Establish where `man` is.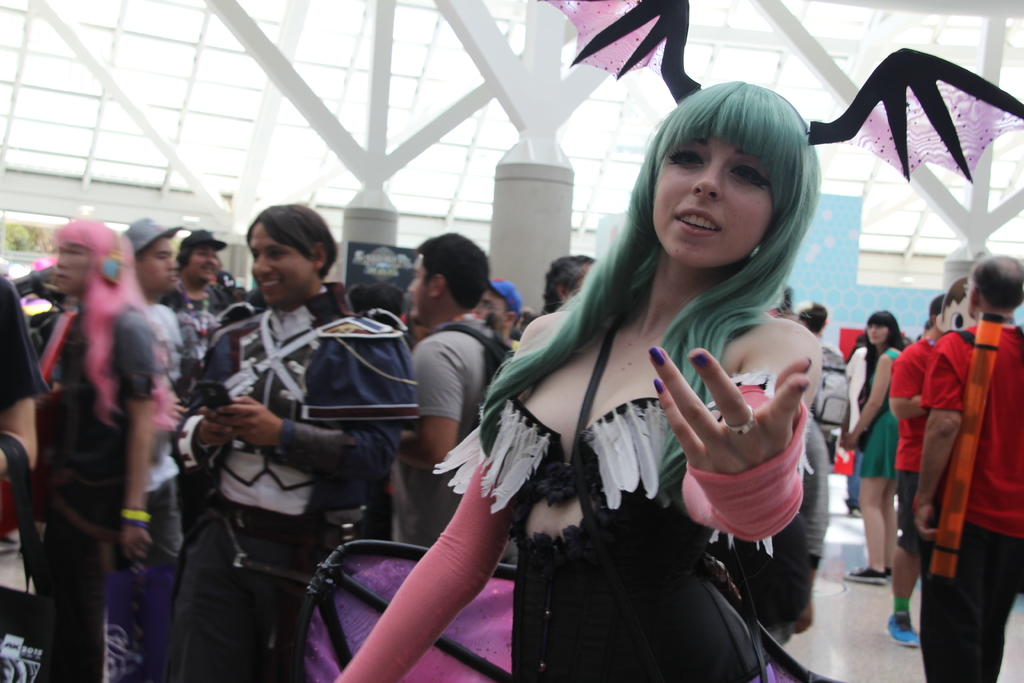
Established at [left=468, top=279, right=522, bottom=352].
